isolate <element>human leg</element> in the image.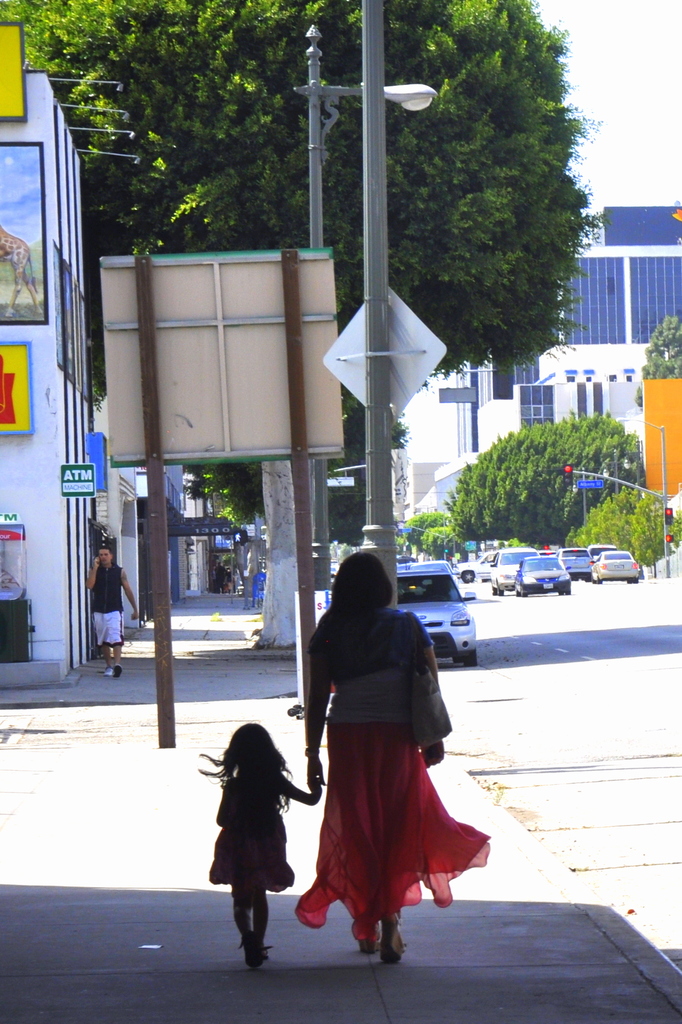
Isolated region: 347/731/422/967.
